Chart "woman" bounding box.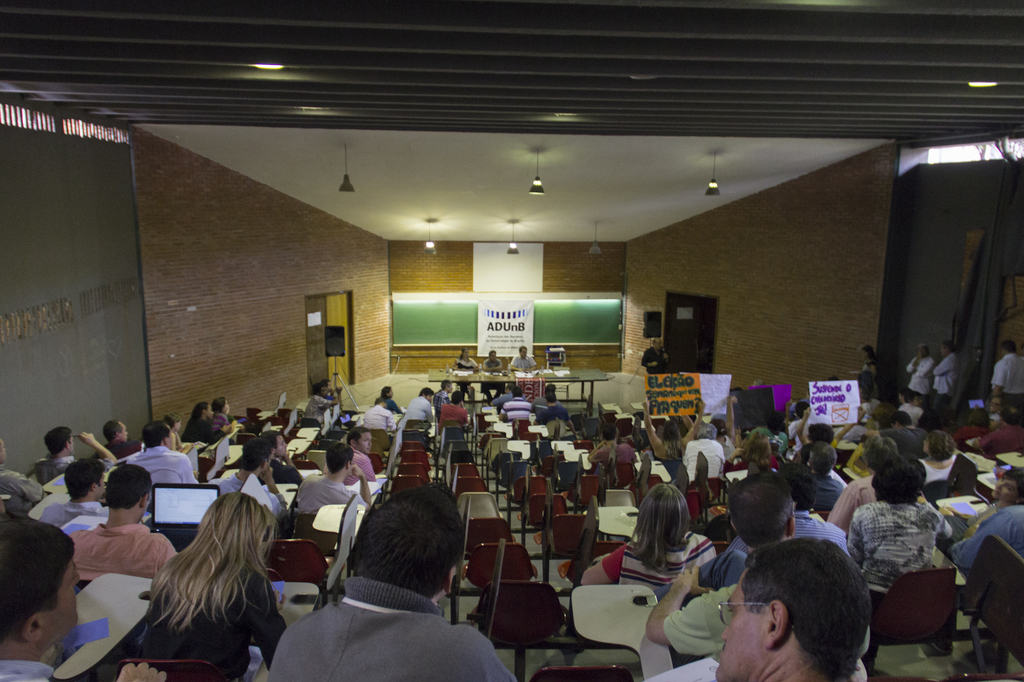
Charted: {"x1": 919, "y1": 431, "x2": 964, "y2": 488}.
